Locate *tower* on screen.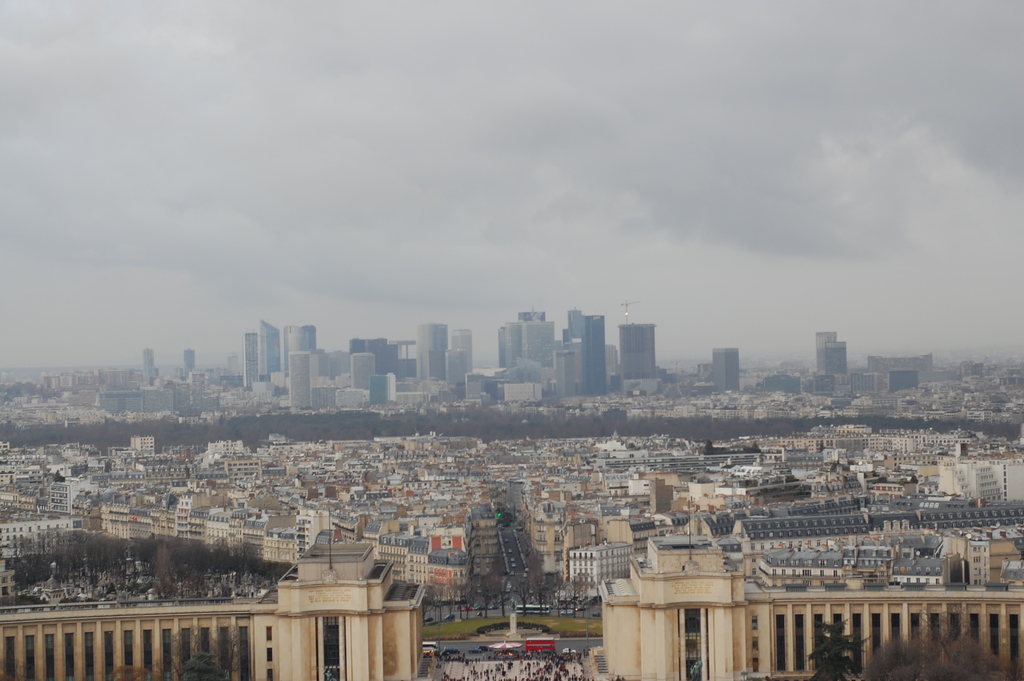
On screen at left=247, top=330, right=259, bottom=389.
